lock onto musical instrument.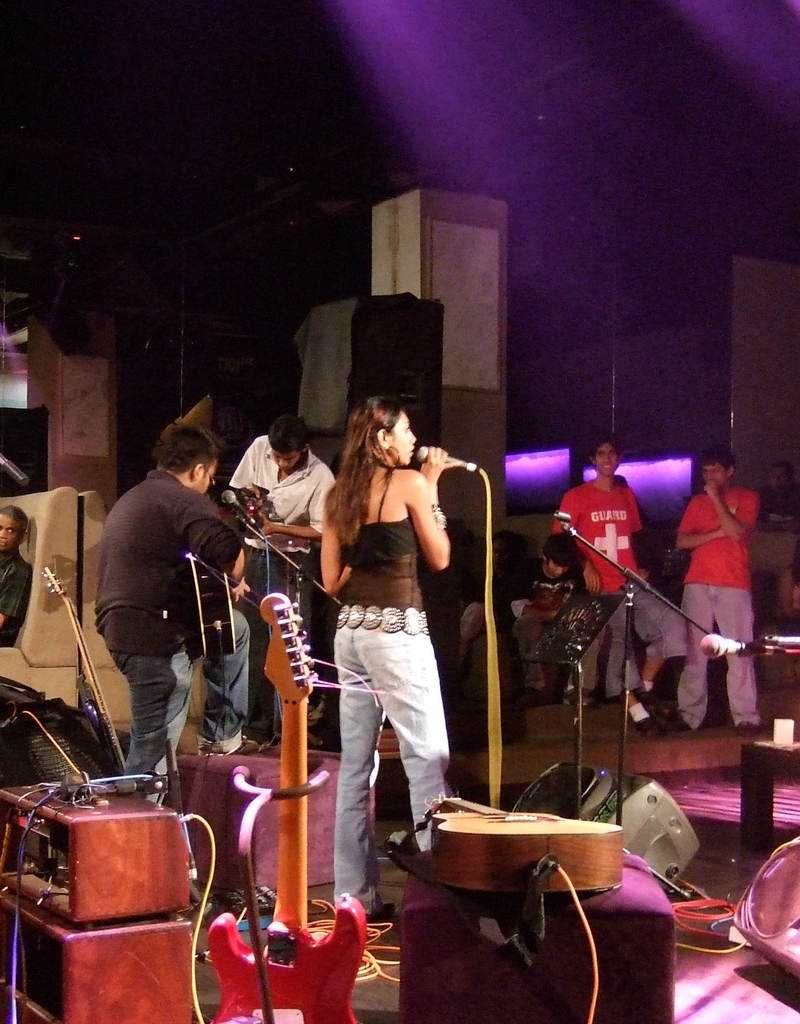
Locked: 213:591:355:1023.
